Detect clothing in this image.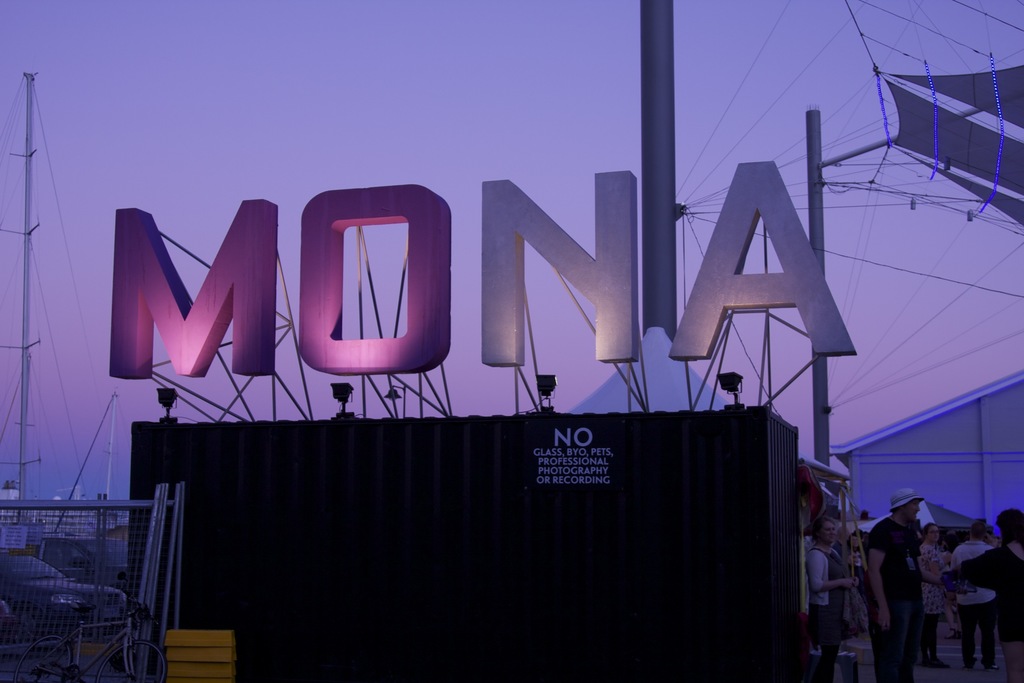
Detection: x1=1004 y1=638 x2=1023 y2=682.
